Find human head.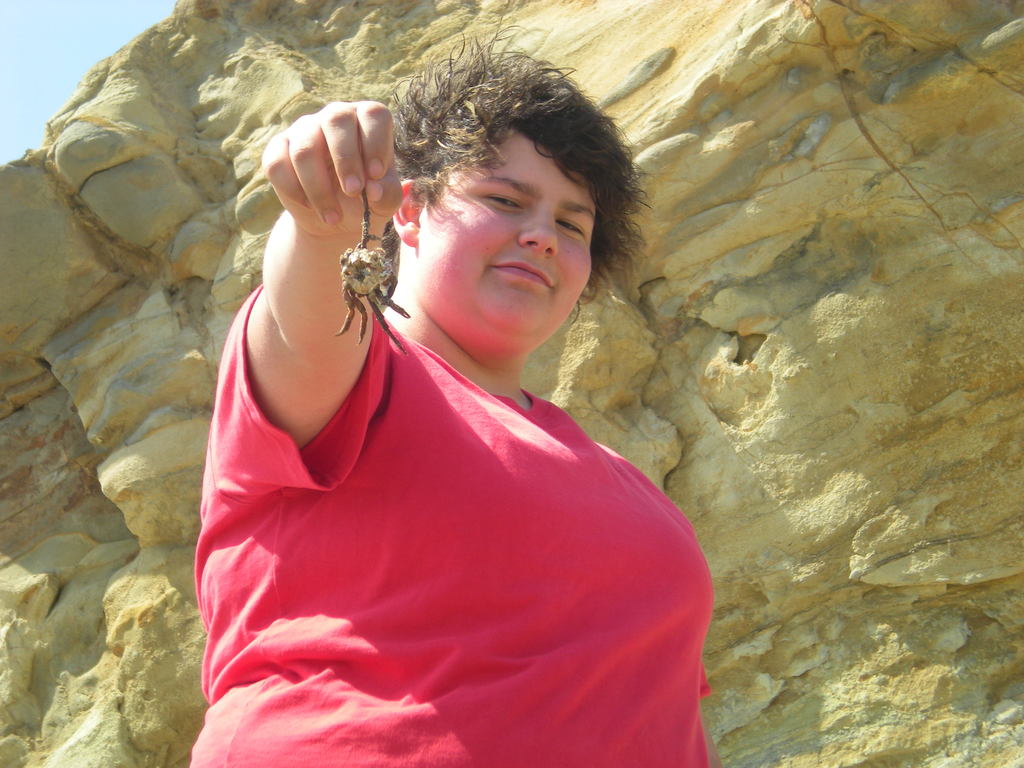
368,49,626,371.
